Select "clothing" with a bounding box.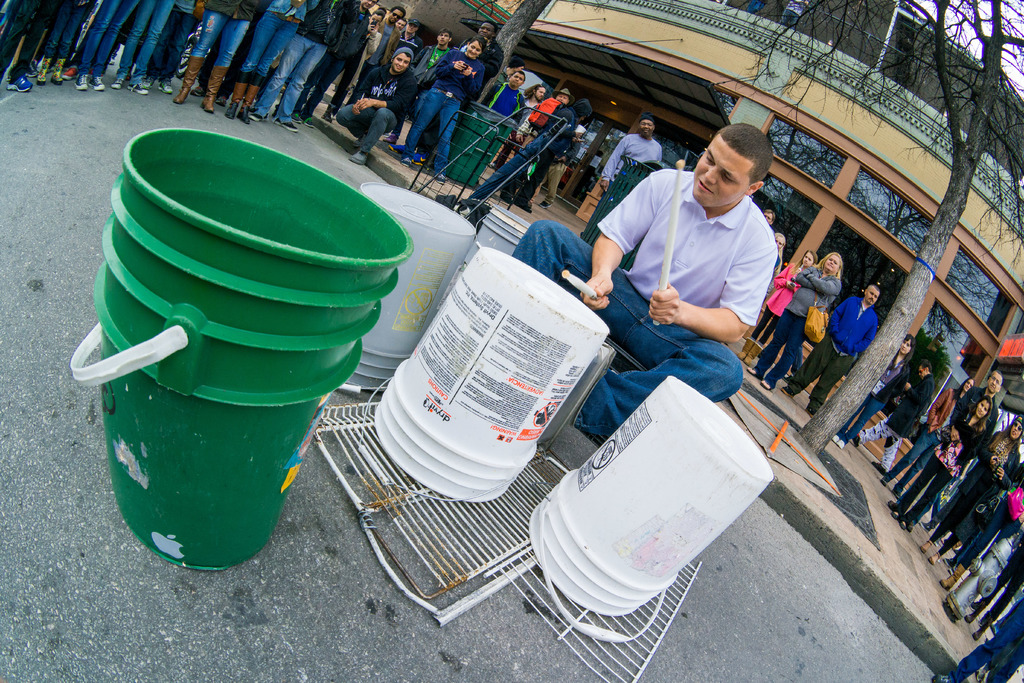
(123,1,156,85).
